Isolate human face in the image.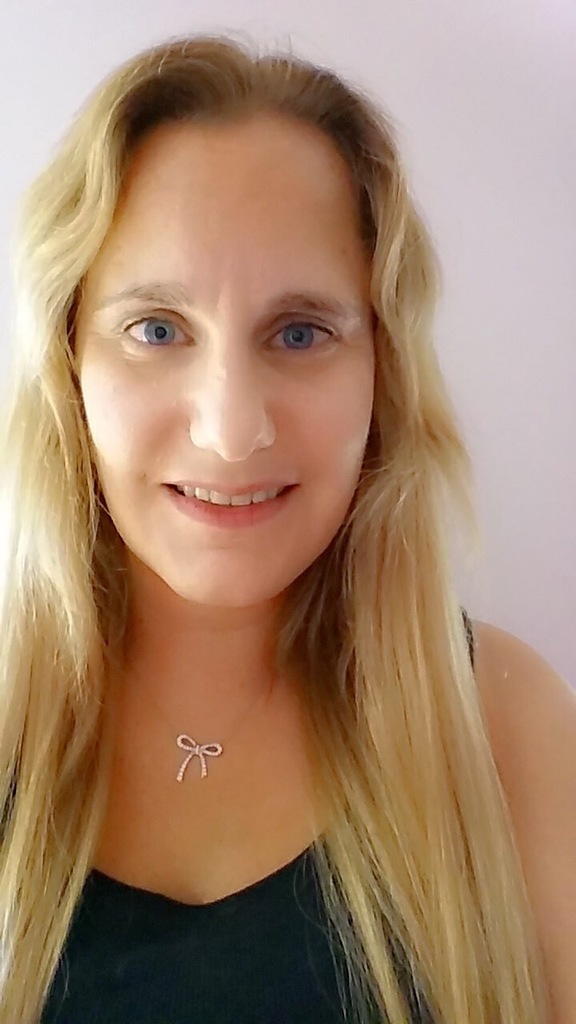
Isolated region: {"left": 77, "top": 100, "right": 379, "bottom": 597}.
